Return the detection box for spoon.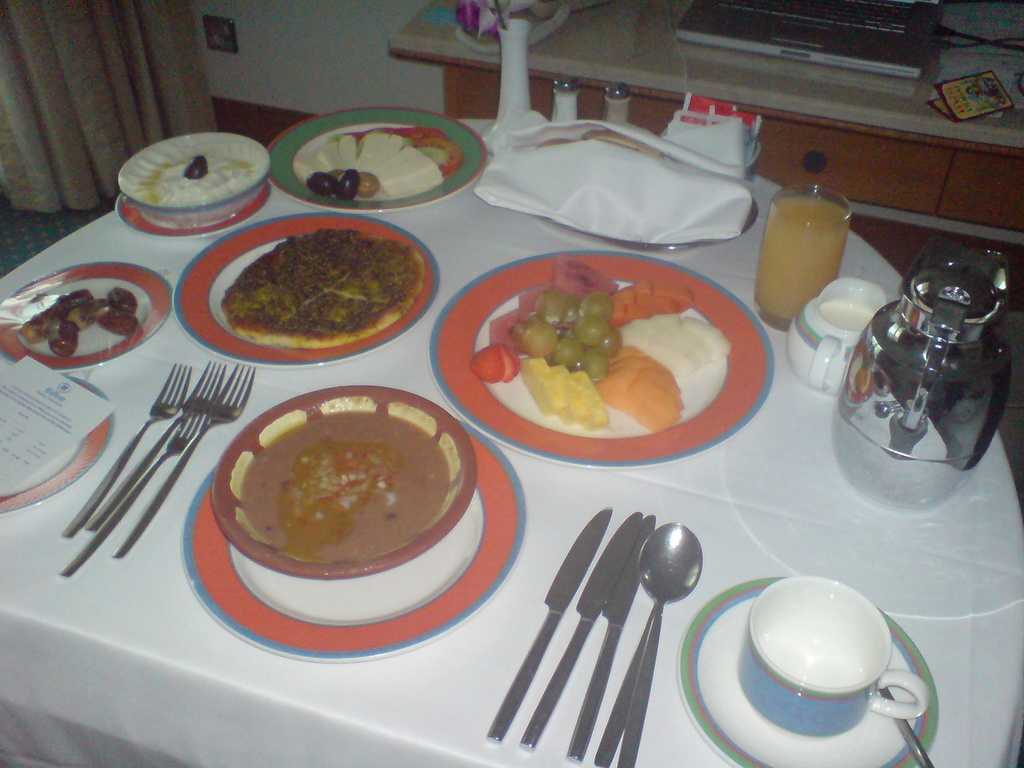
[616, 522, 703, 767].
